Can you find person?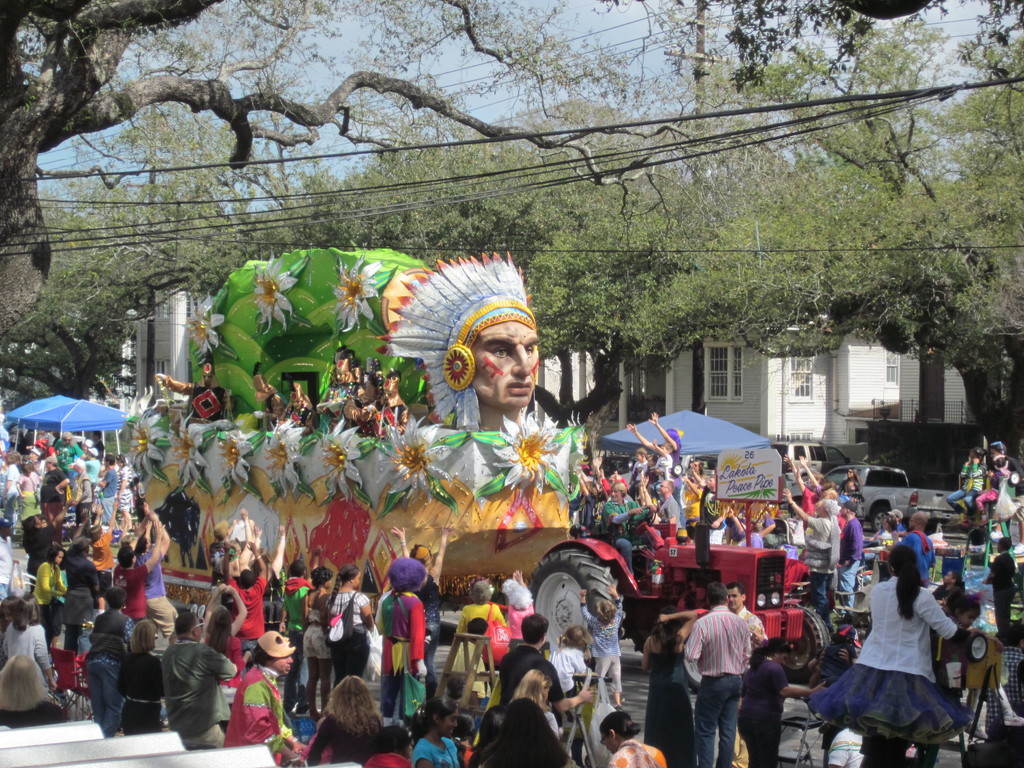
Yes, bounding box: 17/481/81/585.
